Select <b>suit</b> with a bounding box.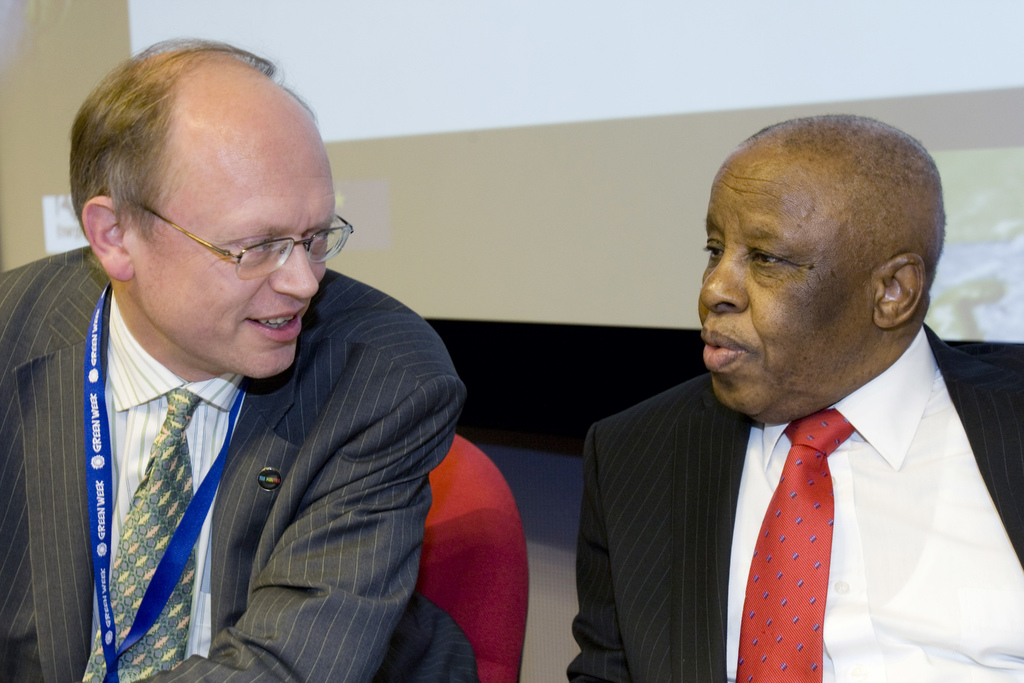
pyautogui.locateOnScreen(6, 211, 487, 671).
